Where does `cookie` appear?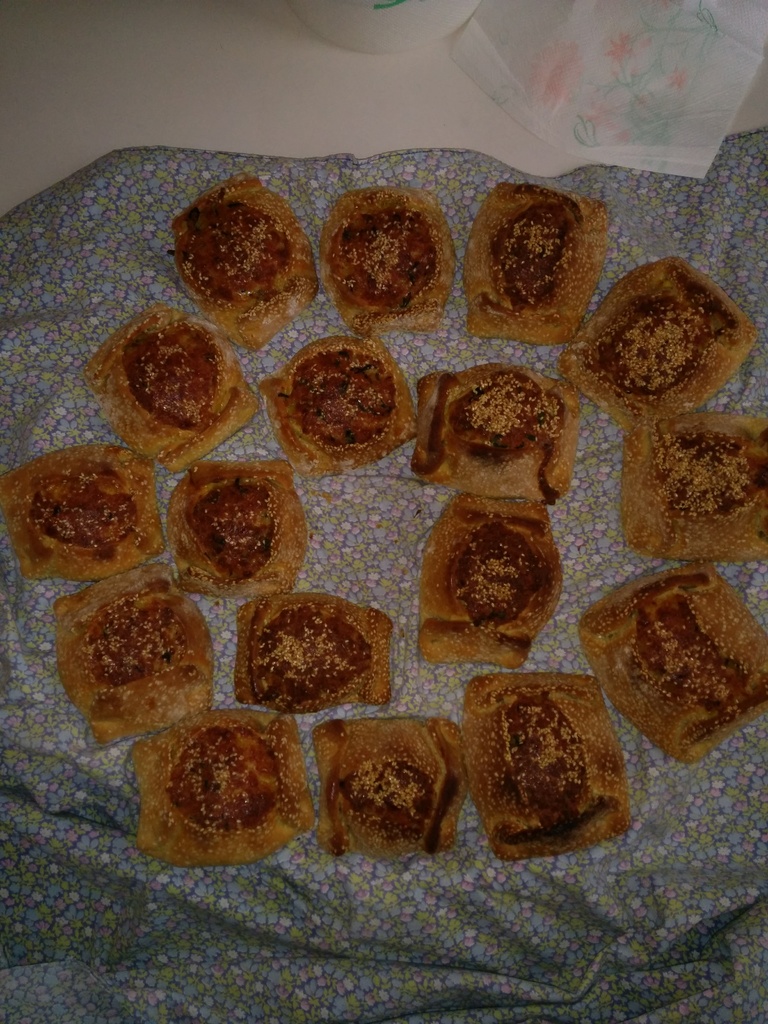
Appears at (311, 716, 465, 860).
